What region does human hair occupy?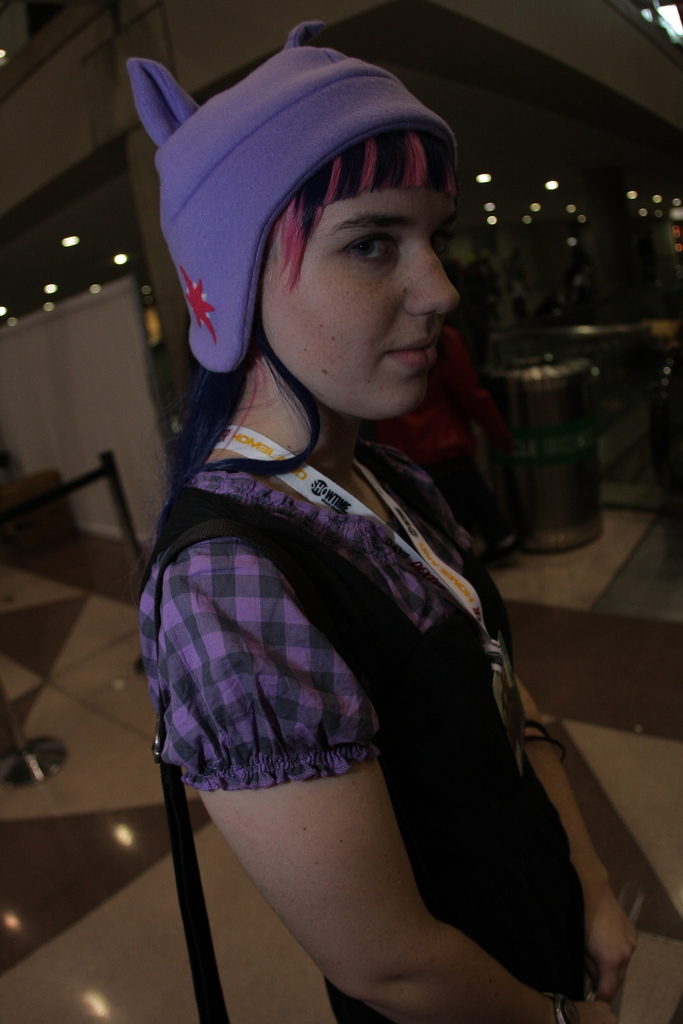
BBox(176, 128, 460, 476).
